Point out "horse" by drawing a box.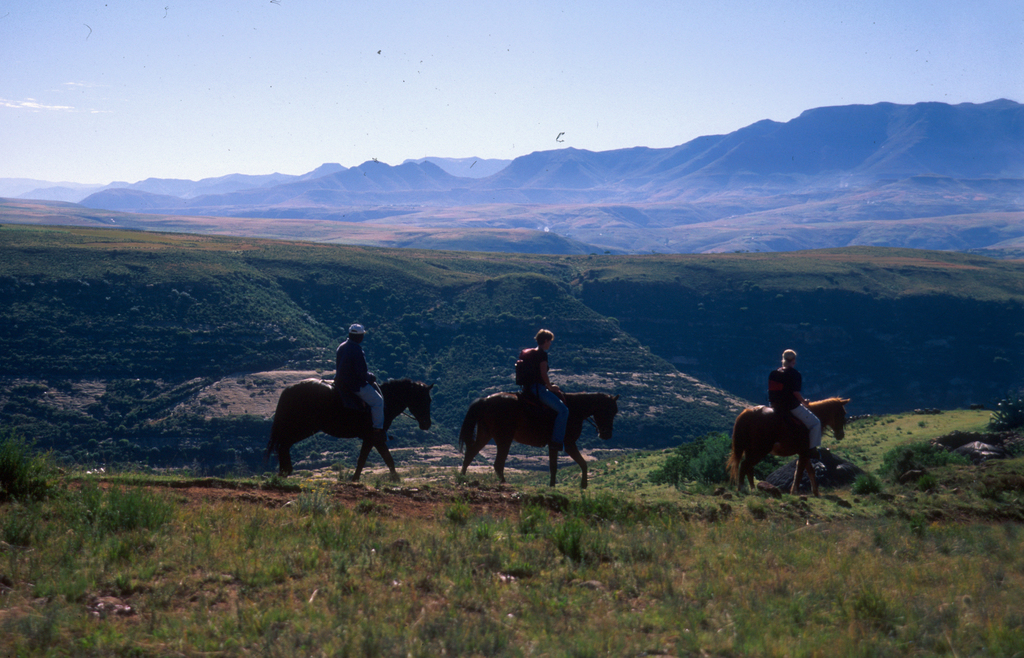
bbox=(455, 392, 623, 495).
